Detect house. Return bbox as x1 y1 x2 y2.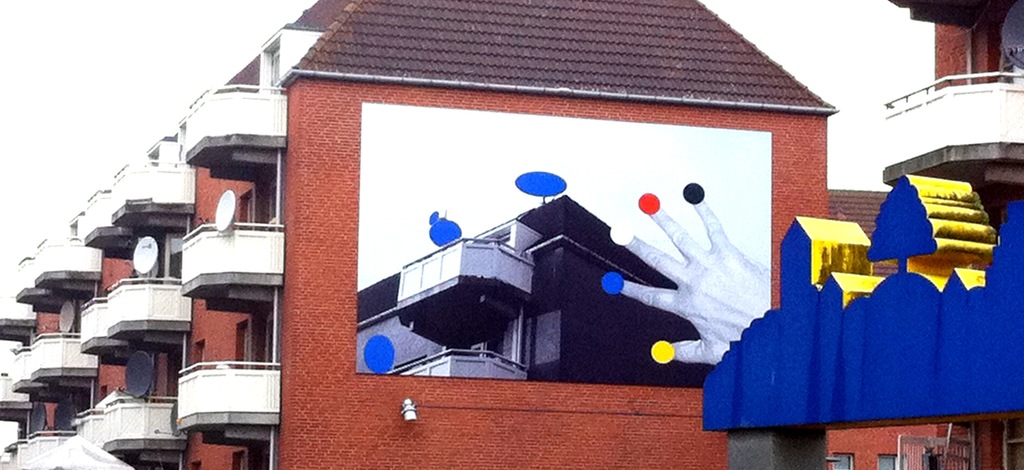
0 0 836 469.
